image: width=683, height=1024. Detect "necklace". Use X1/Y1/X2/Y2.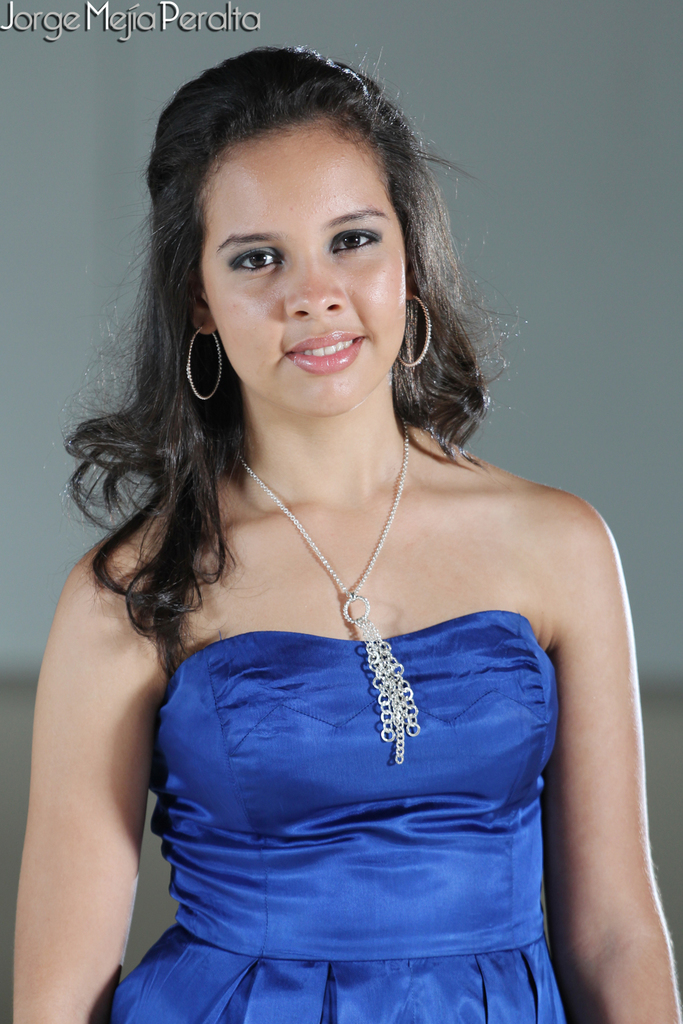
246/419/423/763.
